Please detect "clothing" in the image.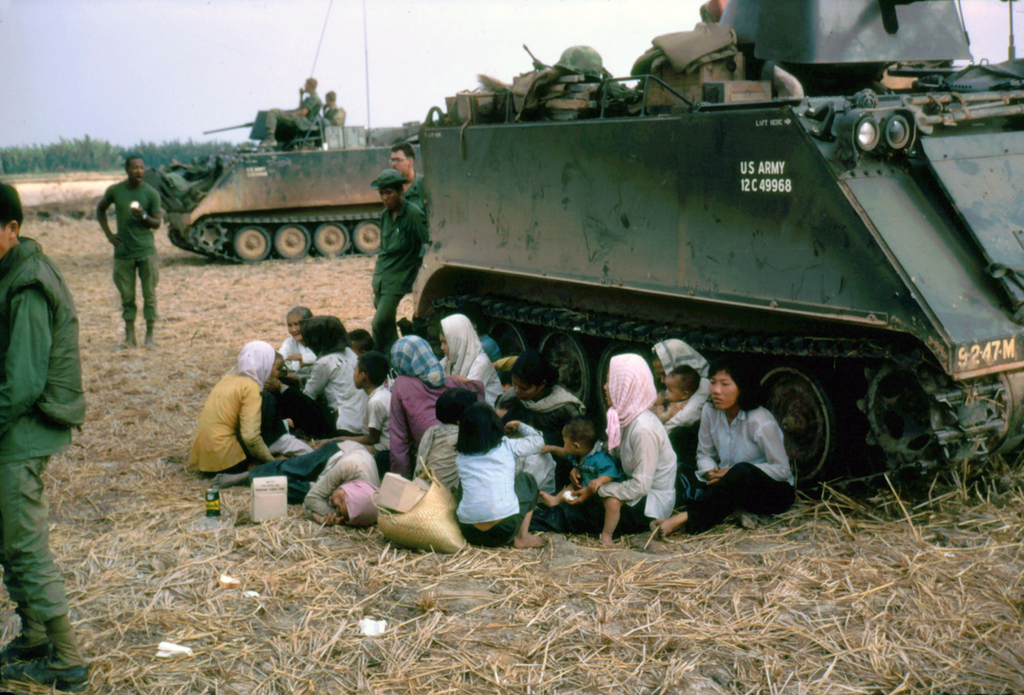
locate(443, 317, 500, 405).
